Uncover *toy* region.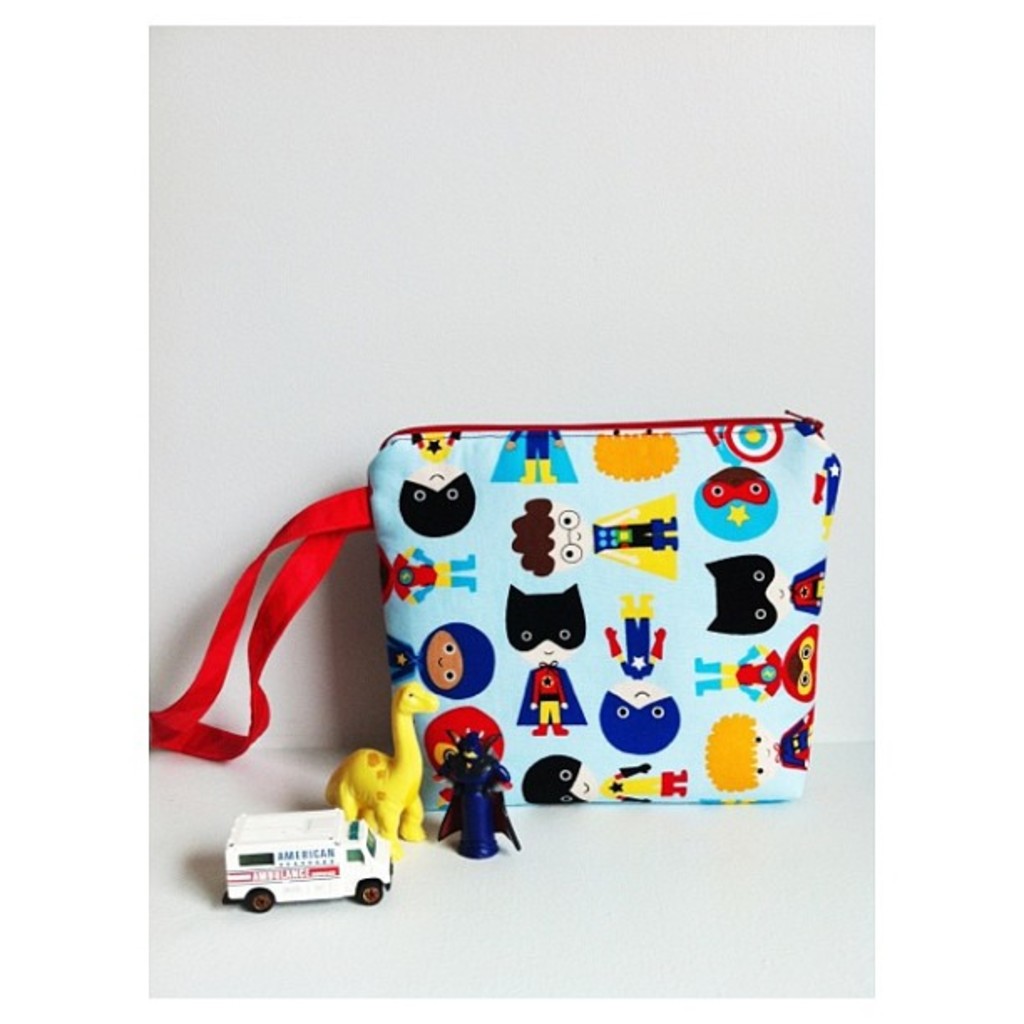
Uncovered: l=596, t=591, r=679, b=760.
